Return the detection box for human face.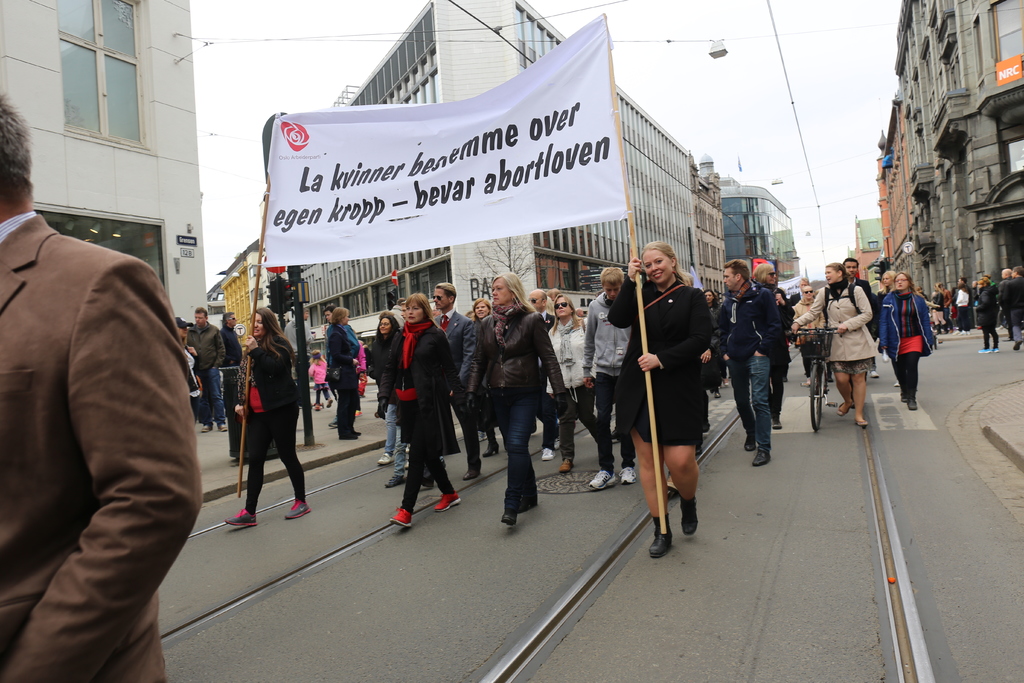
l=476, t=304, r=488, b=318.
